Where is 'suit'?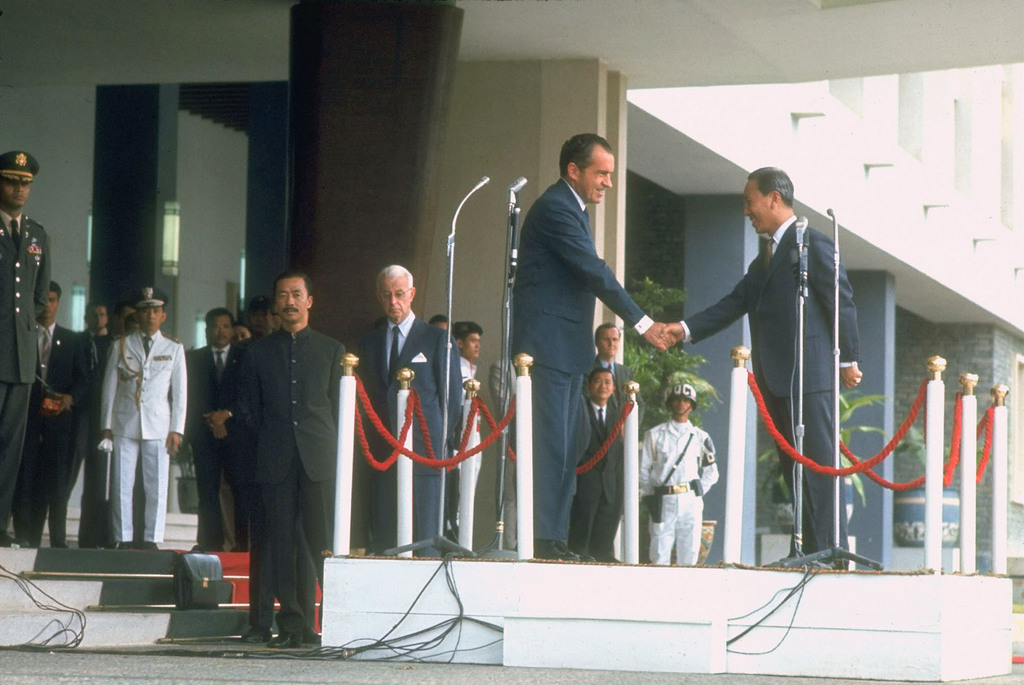
locate(0, 208, 53, 503).
